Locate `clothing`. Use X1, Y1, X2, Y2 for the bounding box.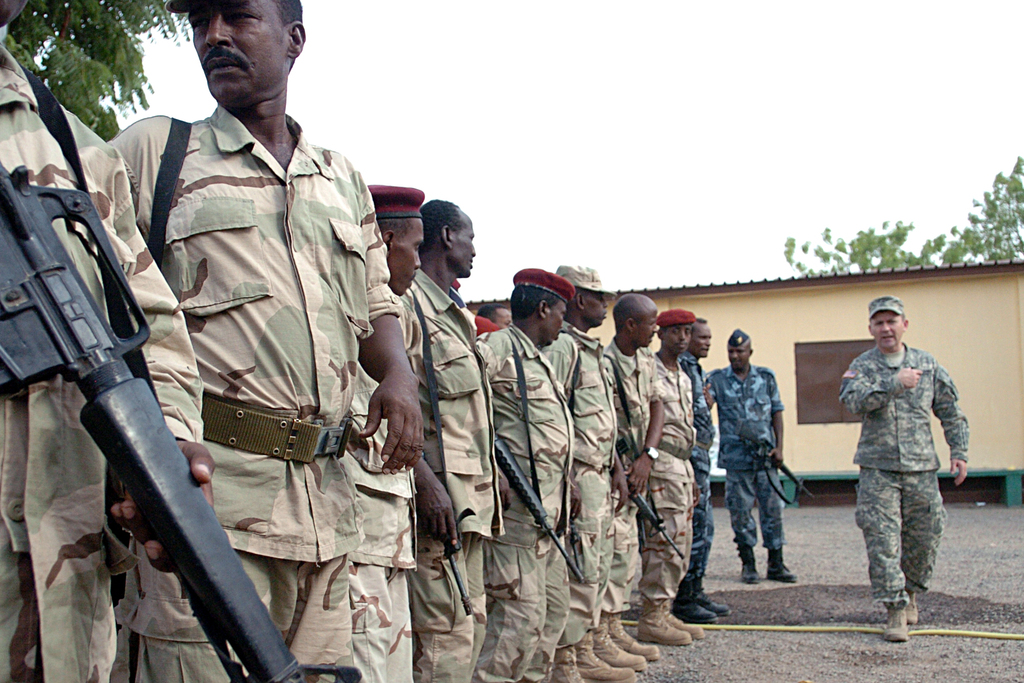
700, 356, 784, 545.
